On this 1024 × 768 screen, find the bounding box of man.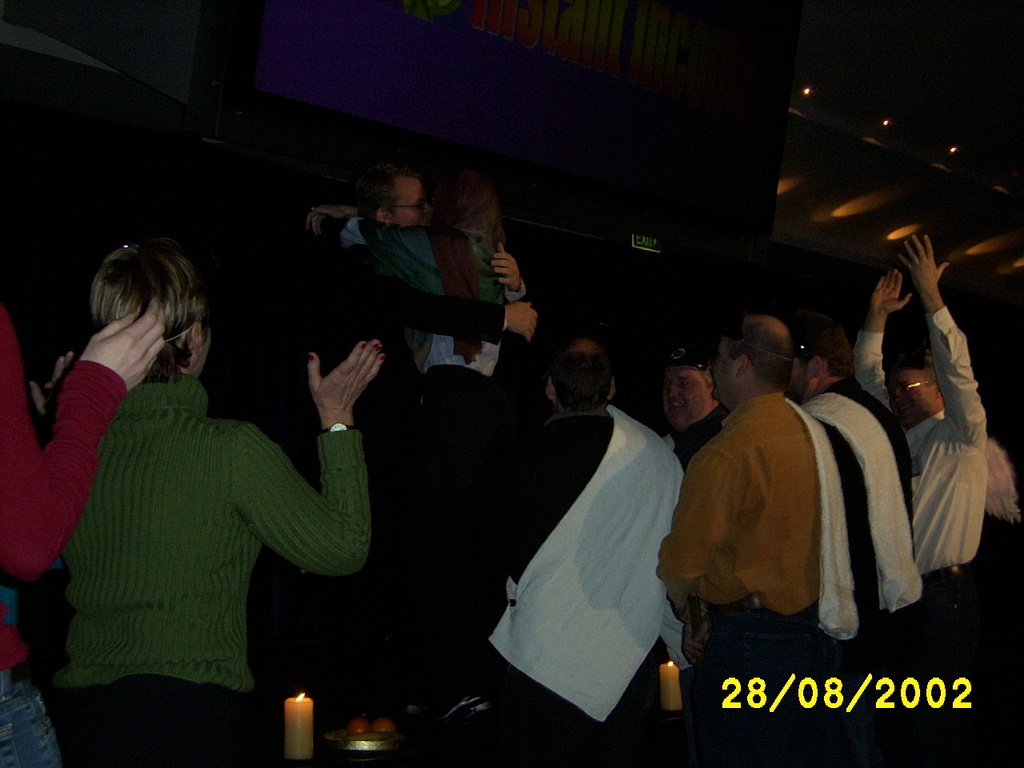
Bounding box: {"x1": 303, "y1": 161, "x2": 542, "y2": 403}.
